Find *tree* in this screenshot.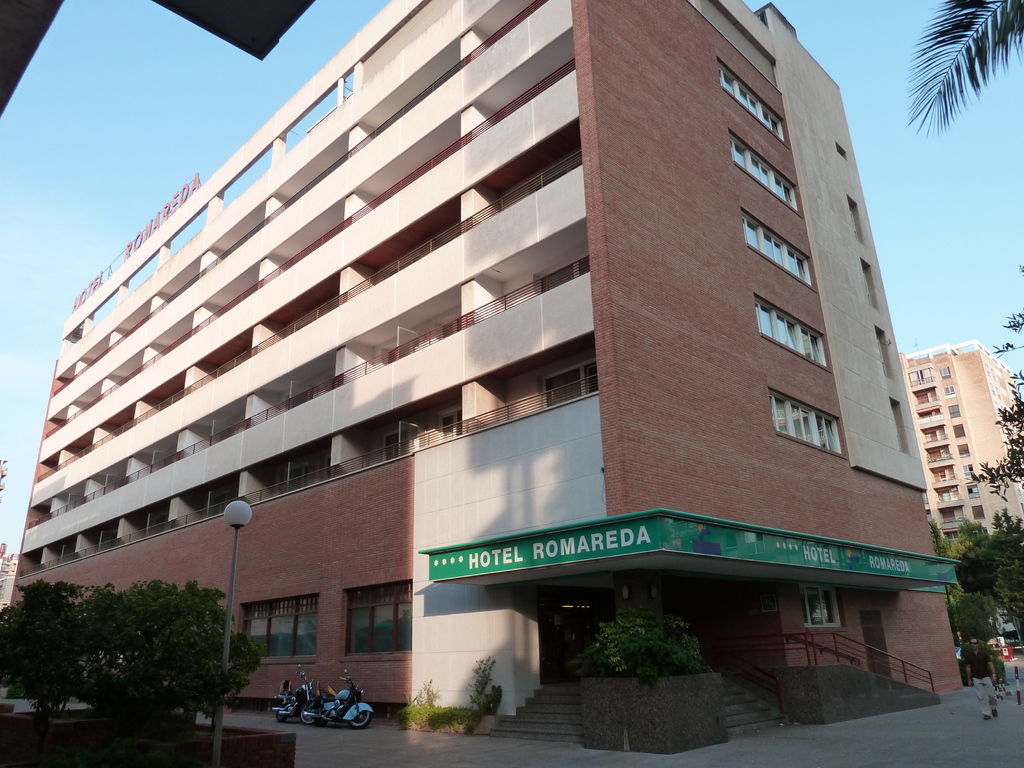
The bounding box for *tree* is locate(954, 276, 1023, 498).
